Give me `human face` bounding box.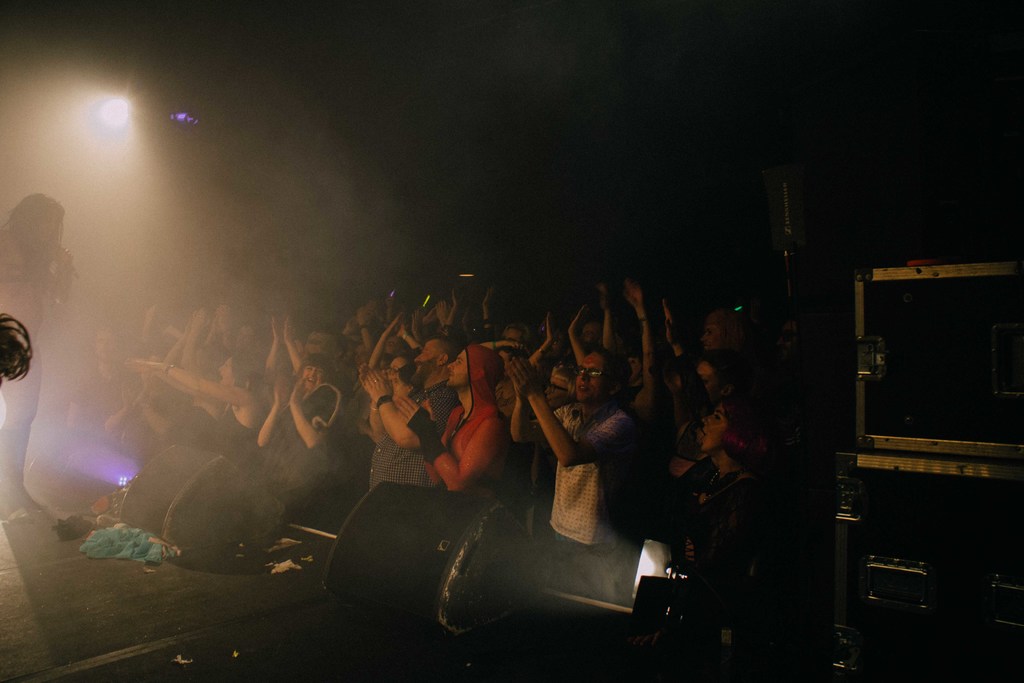
box(232, 325, 253, 353).
